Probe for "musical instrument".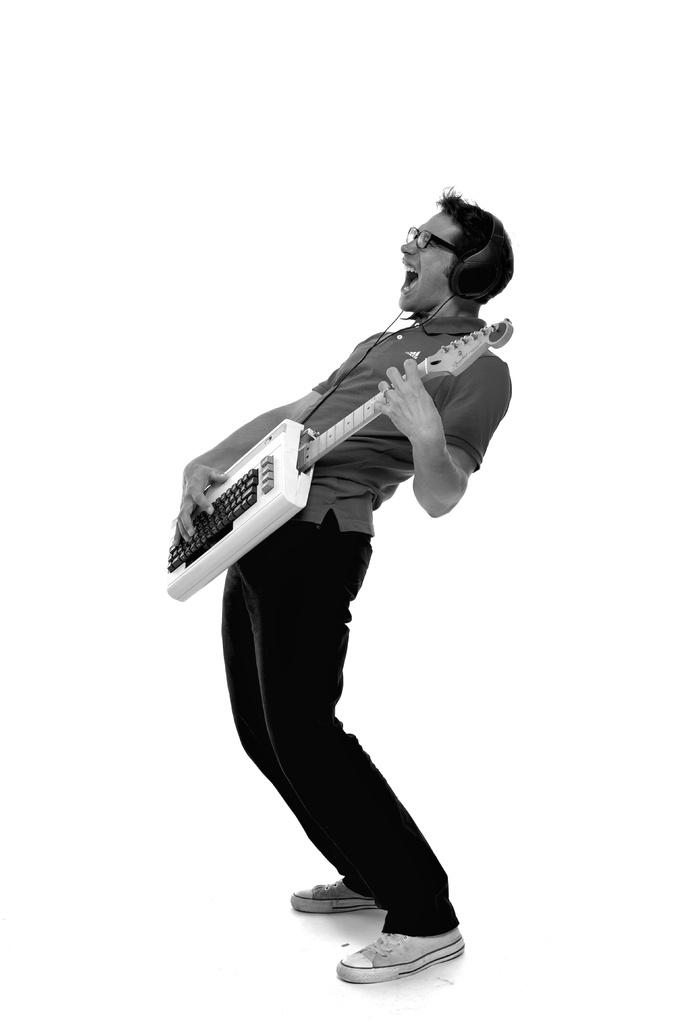
Probe result: <box>165,316,514,602</box>.
